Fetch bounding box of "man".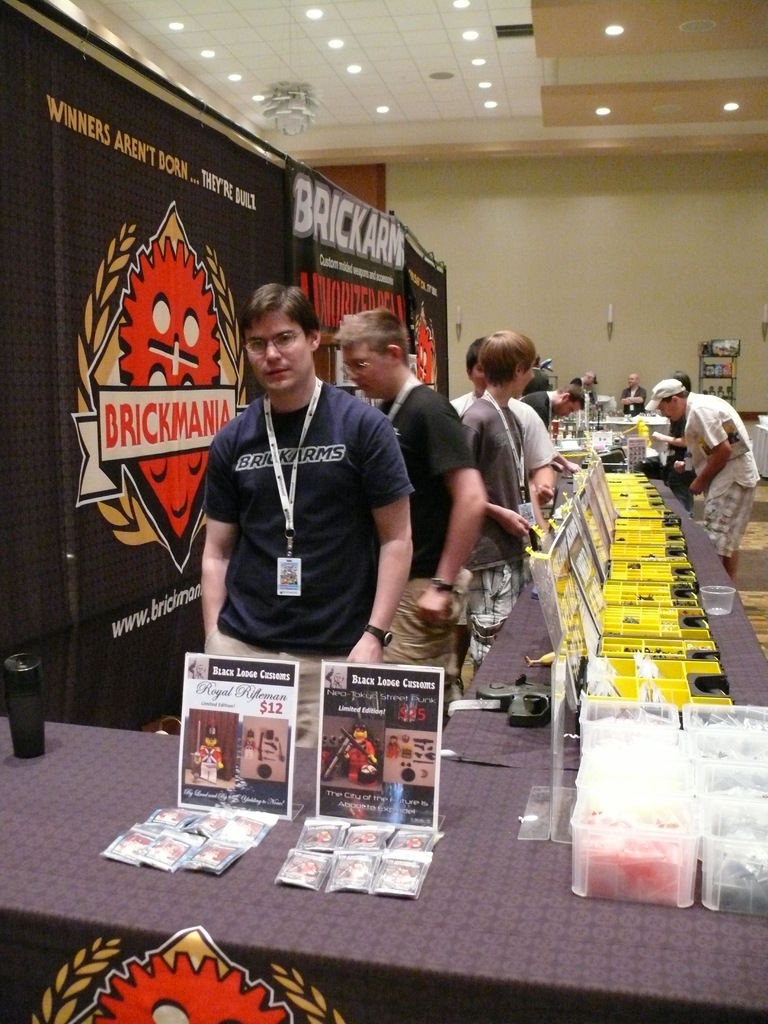
Bbox: (left=580, top=368, right=599, bottom=389).
